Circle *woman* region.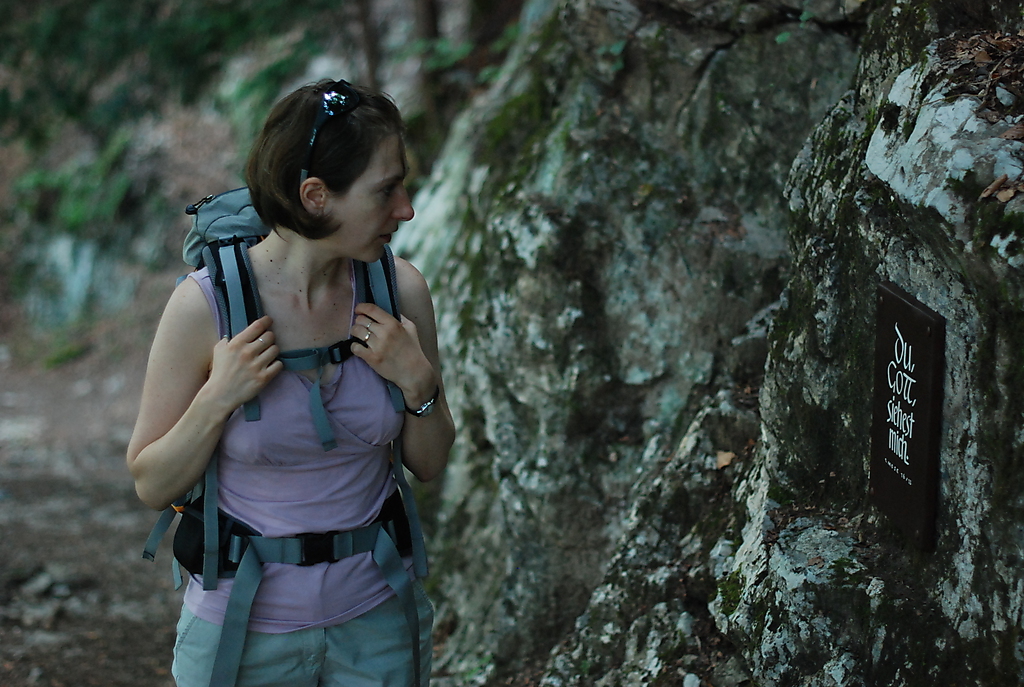
Region: Rect(118, 73, 457, 686).
